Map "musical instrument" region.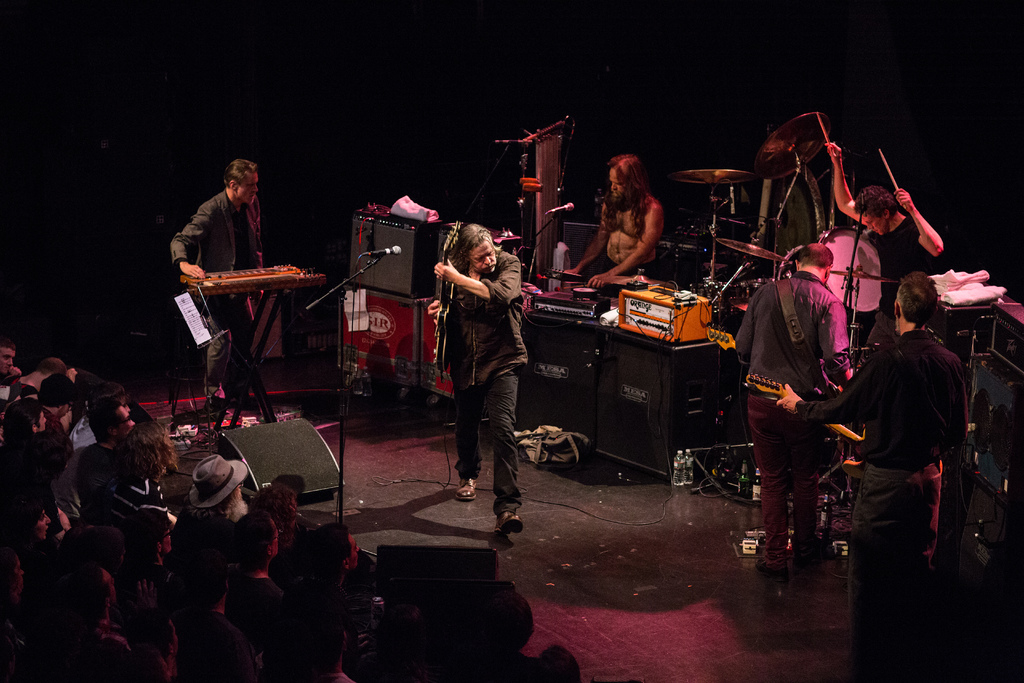
Mapped to {"x1": 813, "y1": 233, "x2": 893, "y2": 318}.
